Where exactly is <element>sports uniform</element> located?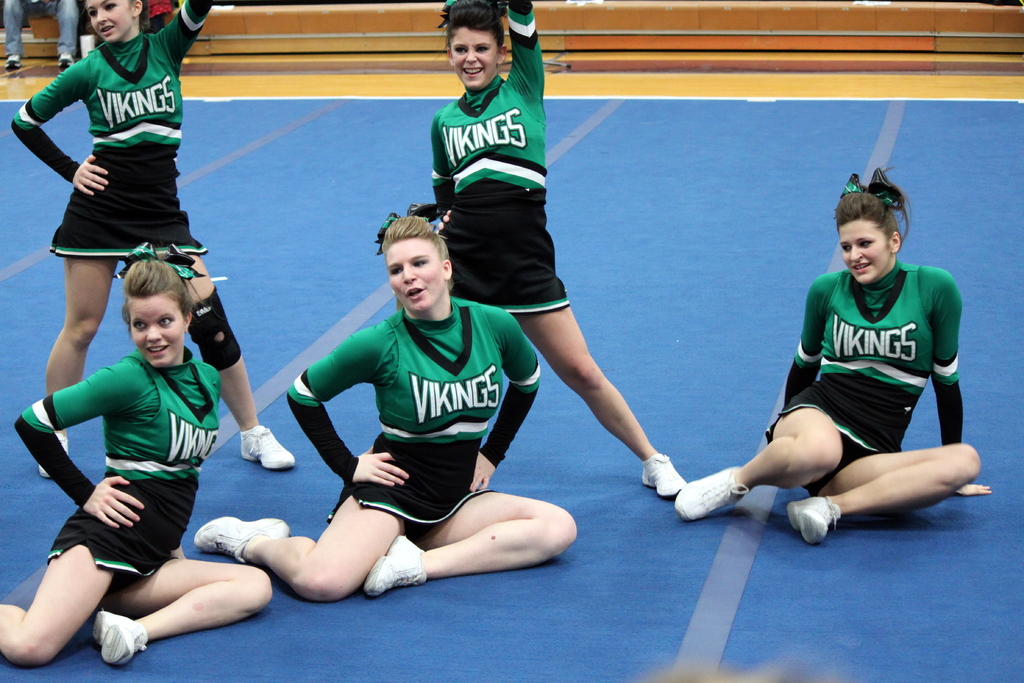
Its bounding box is locate(9, 0, 305, 476).
